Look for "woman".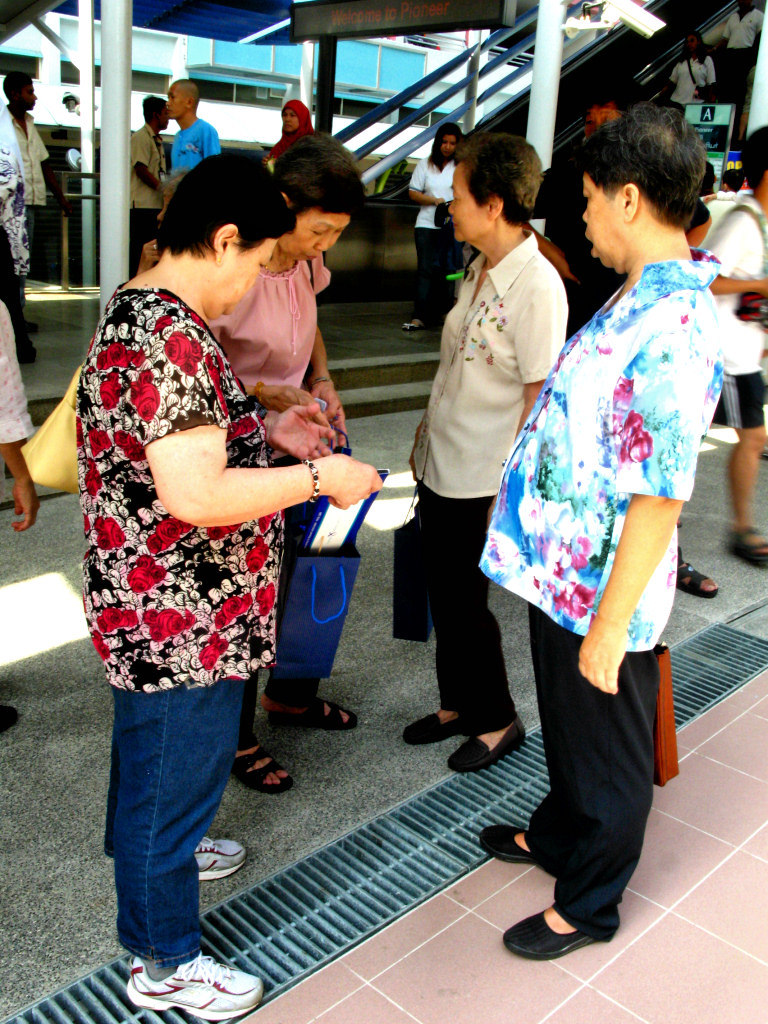
Found: Rect(266, 98, 326, 169).
